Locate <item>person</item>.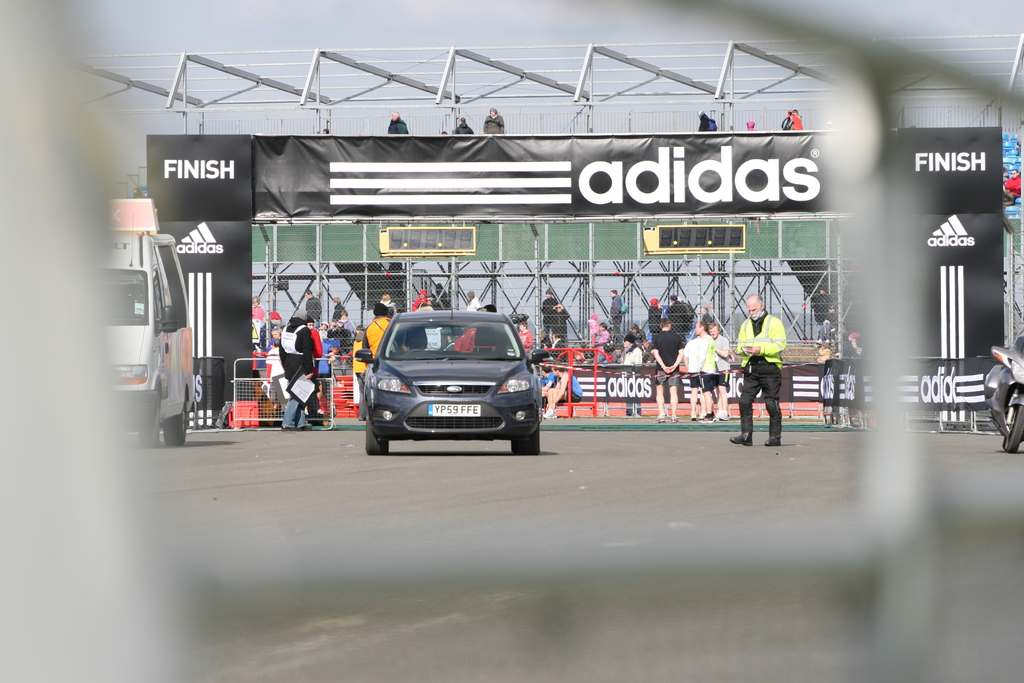
Bounding box: bbox=(451, 114, 473, 135).
